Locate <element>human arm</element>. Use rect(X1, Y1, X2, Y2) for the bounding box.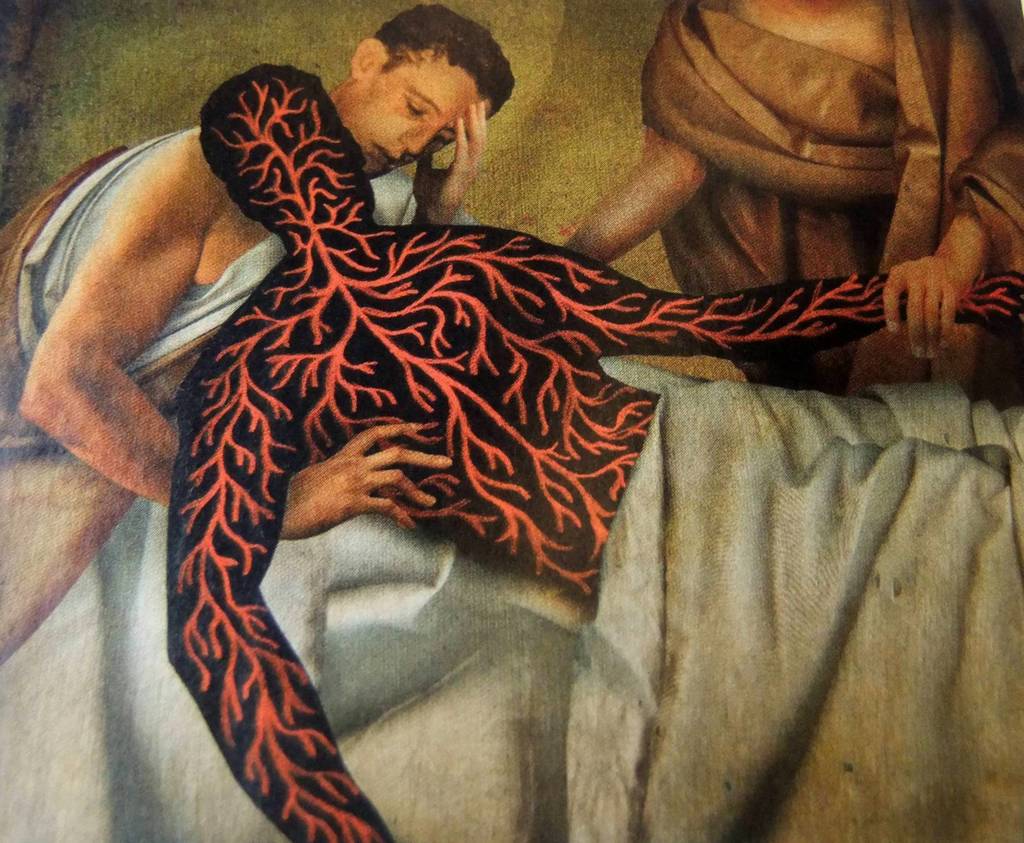
rect(24, 166, 225, 539).
